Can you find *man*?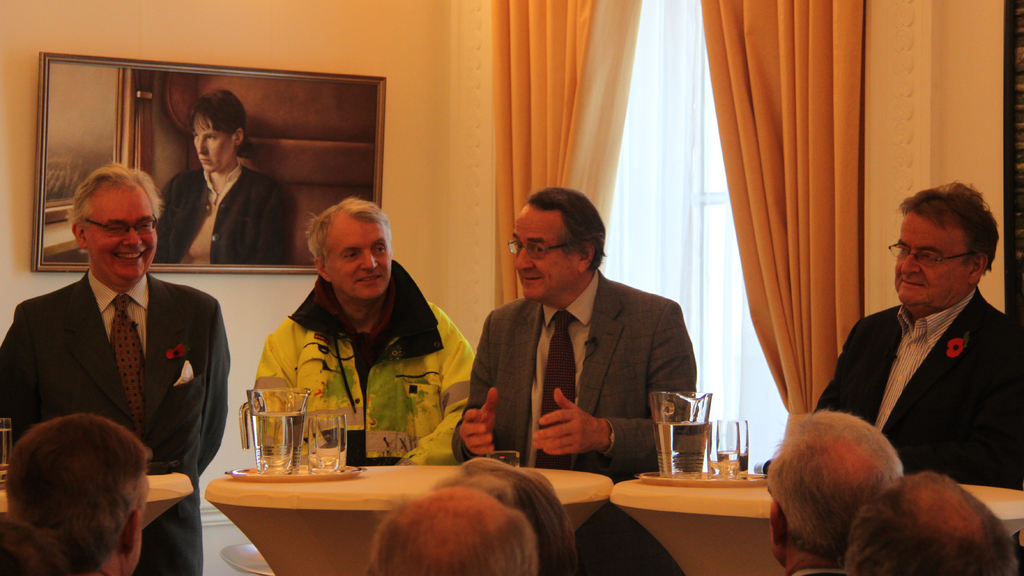
Yes, bounding box: (left=447, top=182, right=701, bottom=575).
